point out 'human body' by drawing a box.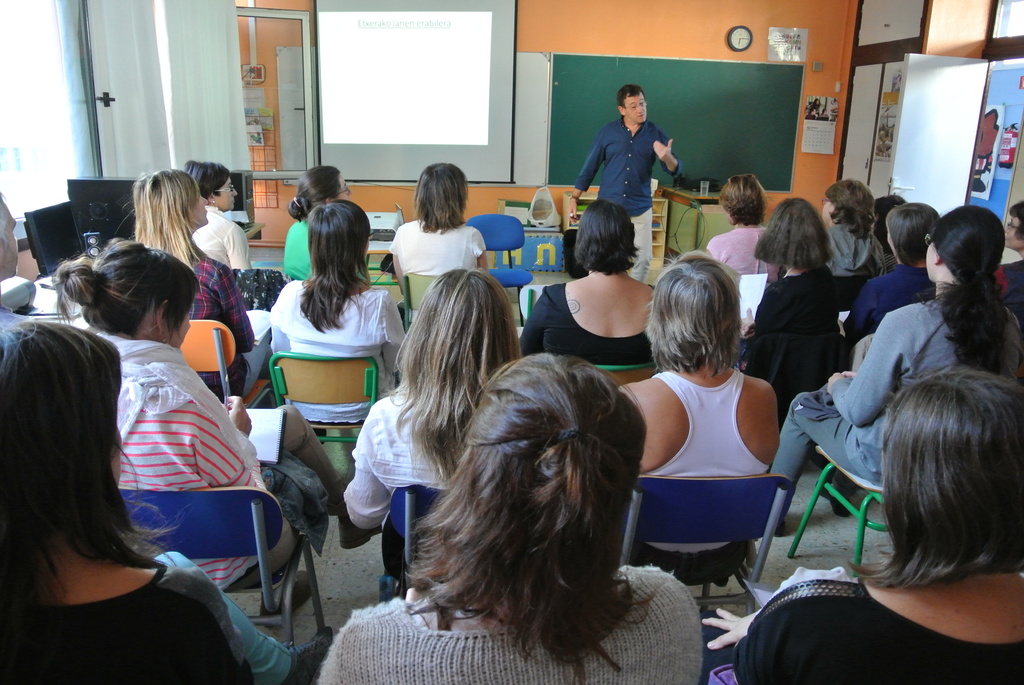
Rect(390, 166, 490, 292).
